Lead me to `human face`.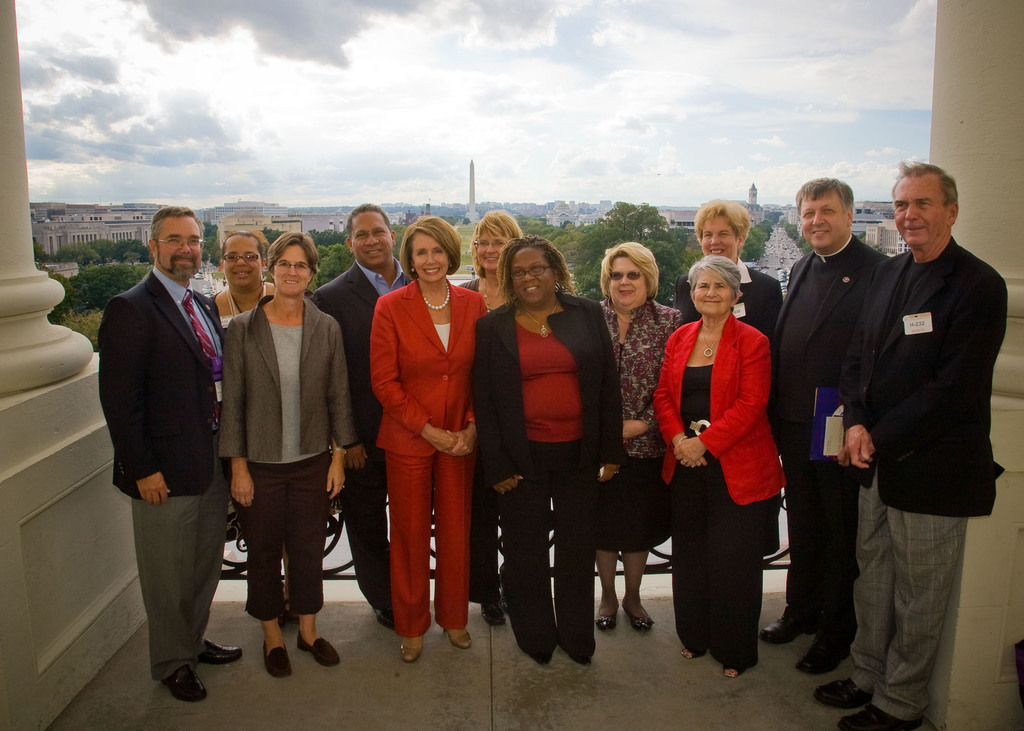
Lead to [351, 211, 392, 268].
